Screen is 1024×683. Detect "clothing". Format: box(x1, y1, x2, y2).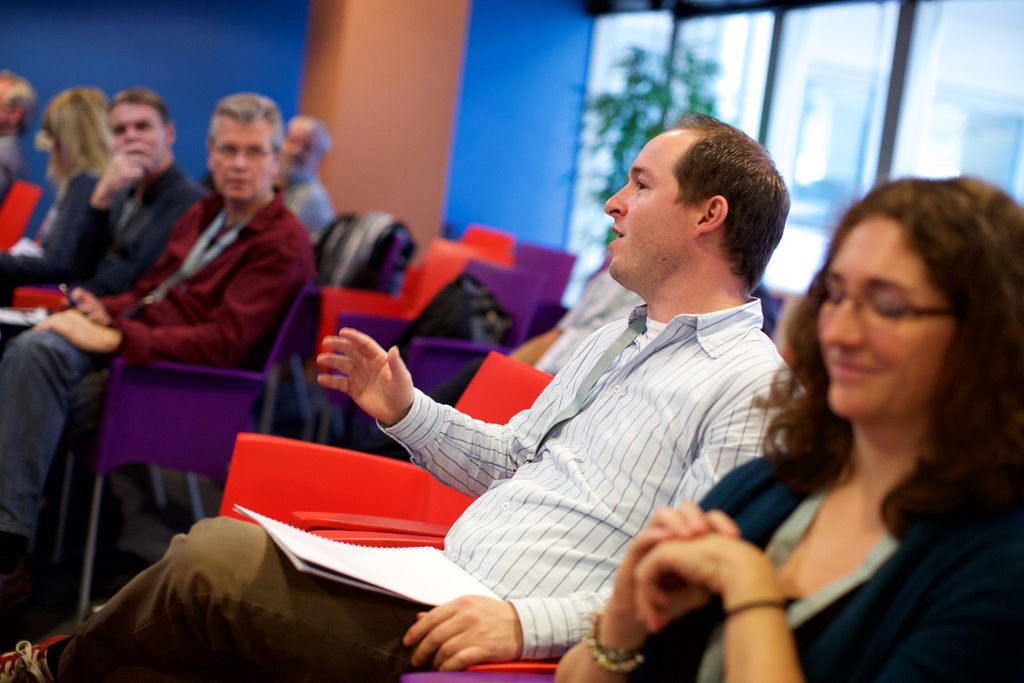
box(39, 299, 786, 682).
